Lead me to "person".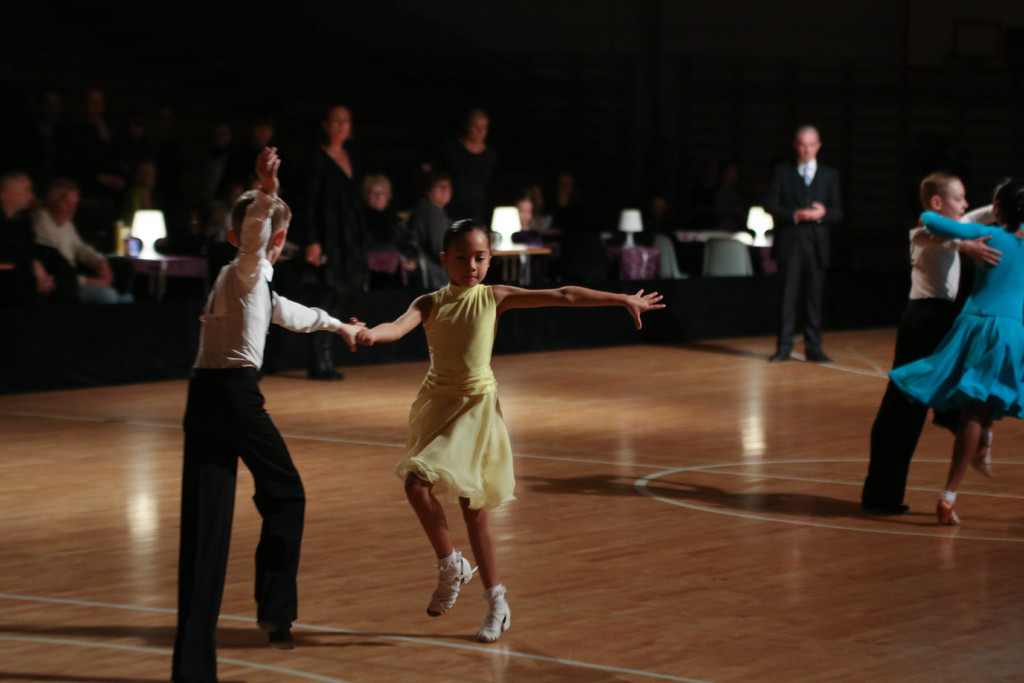
Lead to x1=159, y1=143, x2=371, y2=682.
